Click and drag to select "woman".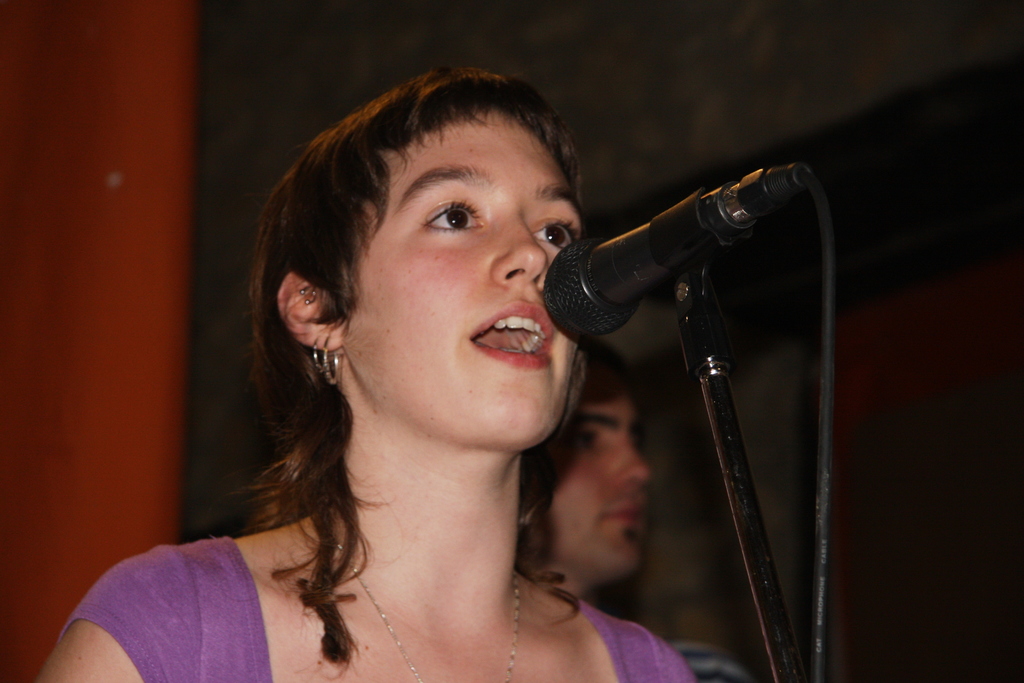
Selection: [124, 37, 717, 682].
